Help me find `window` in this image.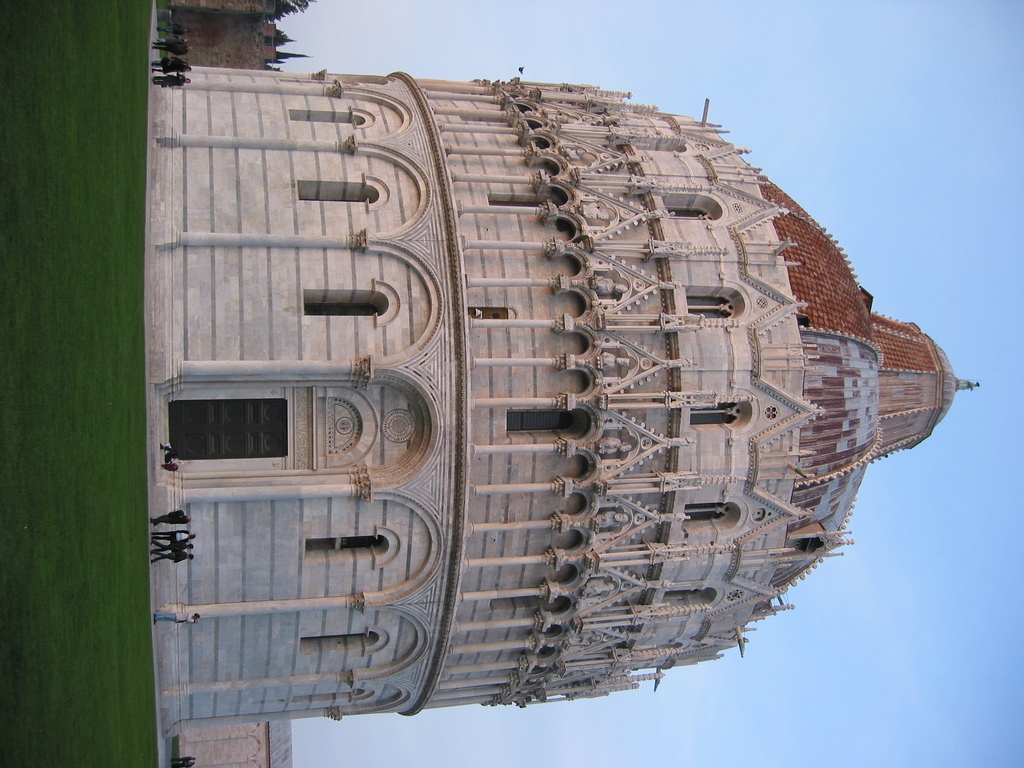
Found it: region(689, 399, 753, 429).
